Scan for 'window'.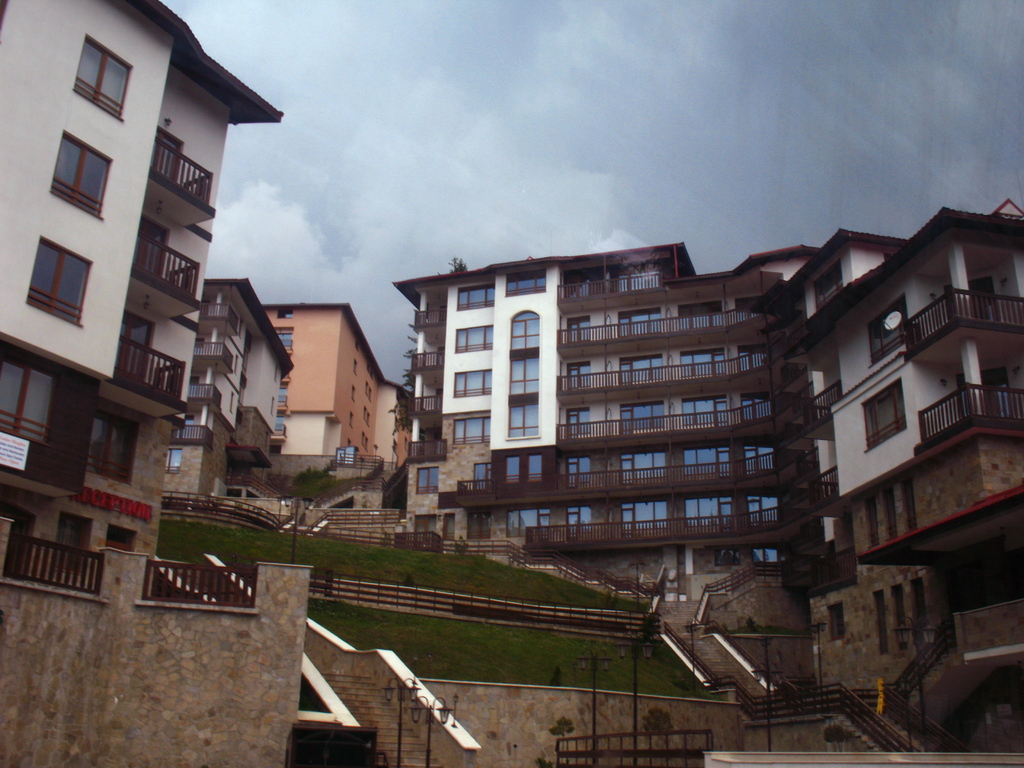
Scan result: 451 367 491 396.
